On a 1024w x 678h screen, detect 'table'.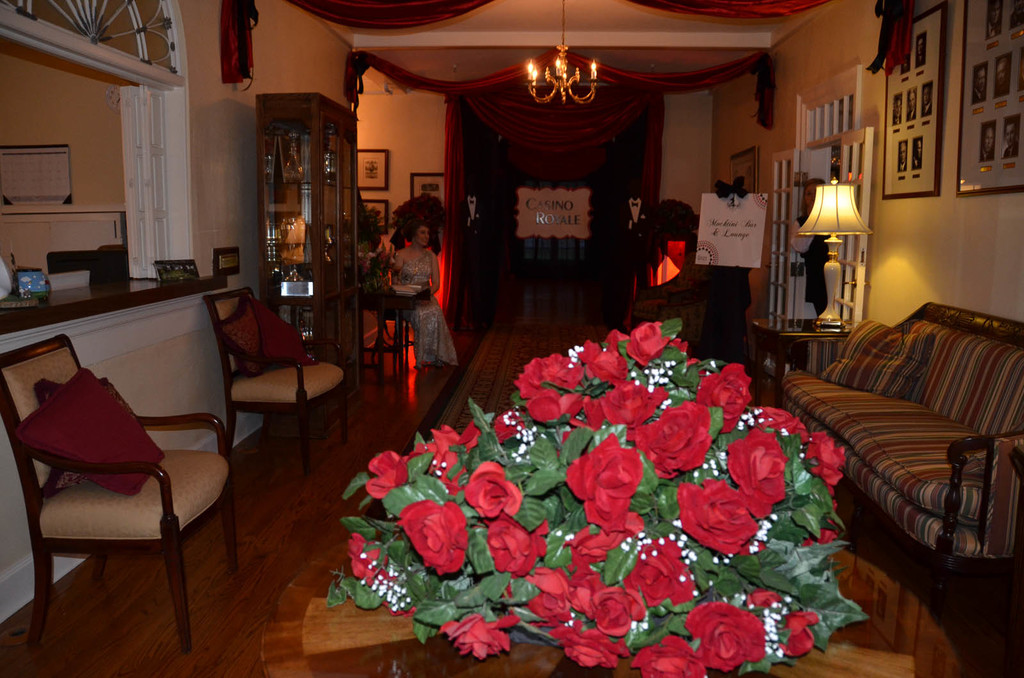
<box>365,278,429,383</box>.
